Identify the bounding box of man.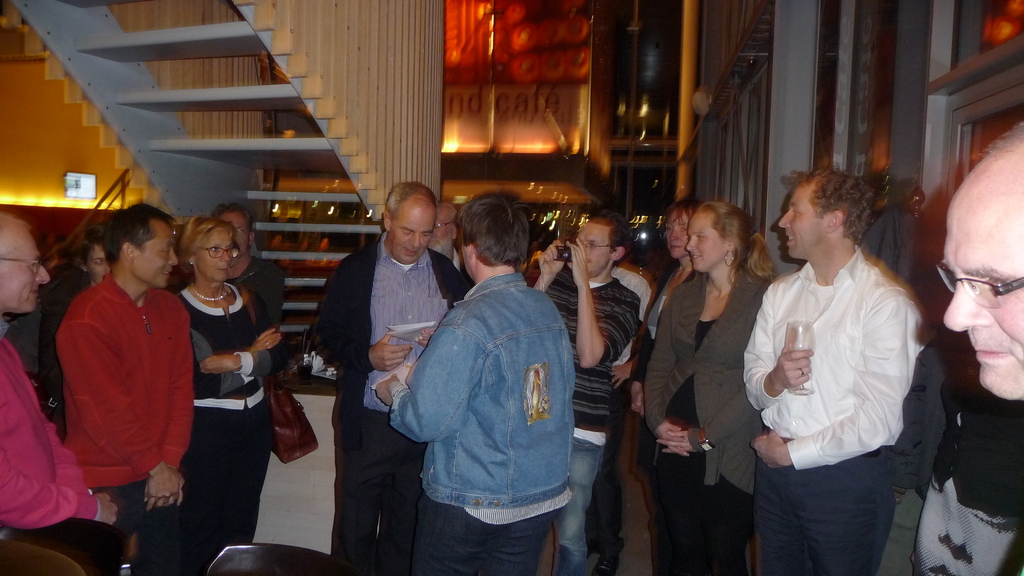
[63,203,189,573].
